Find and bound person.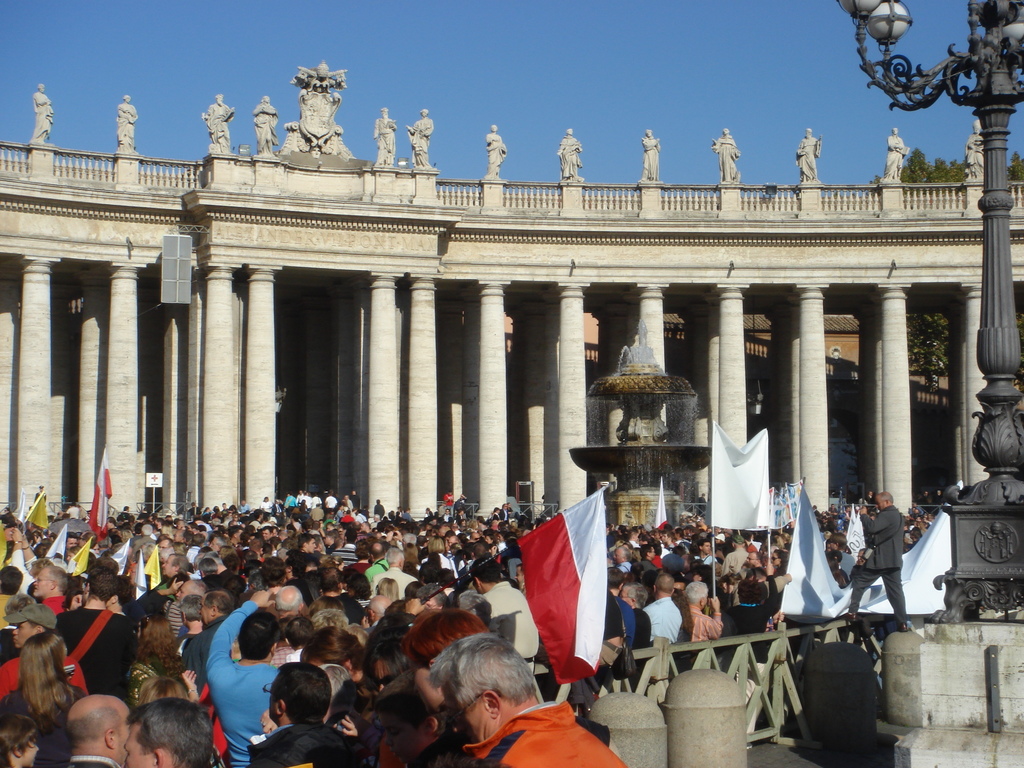
Bound: (left=966, top=118, right=986, bottom=179).
